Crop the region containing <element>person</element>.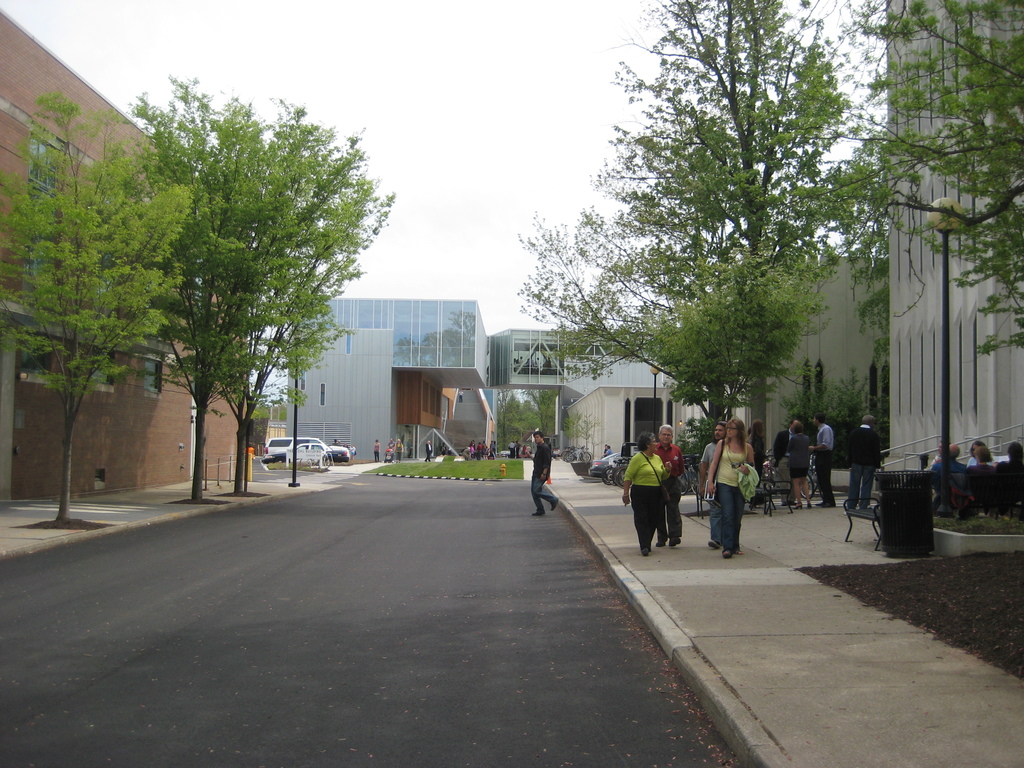
Crop region: Rect(604, 441, 614, 458).
